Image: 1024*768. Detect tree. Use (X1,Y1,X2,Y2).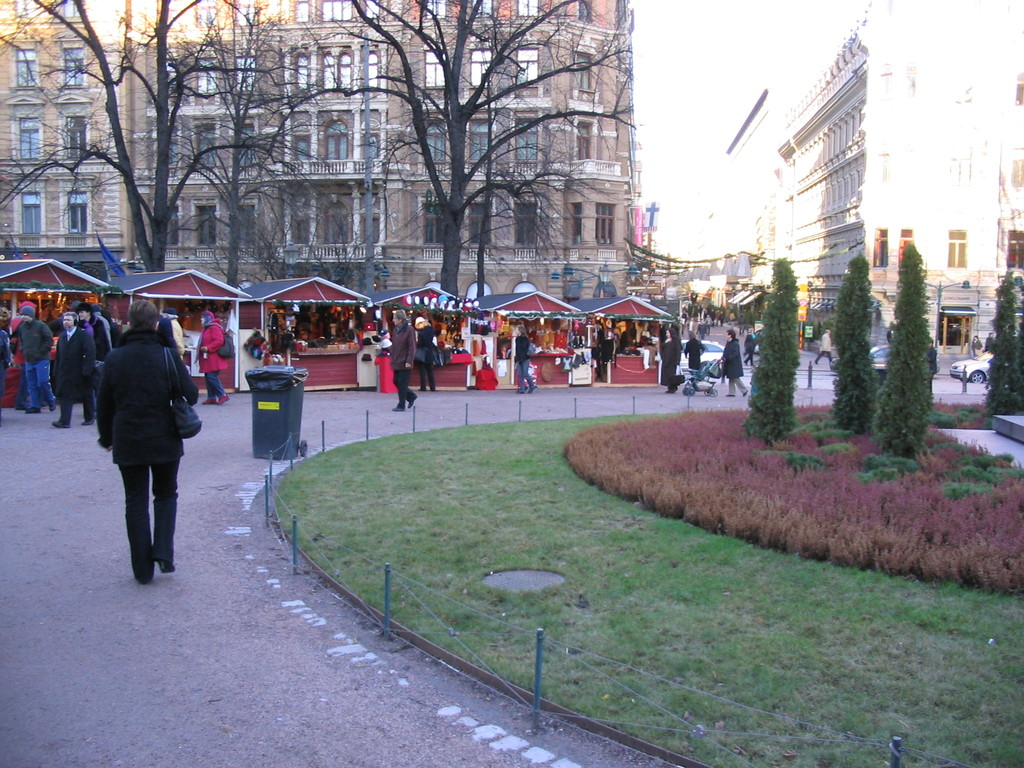
(826,249,888,445).
